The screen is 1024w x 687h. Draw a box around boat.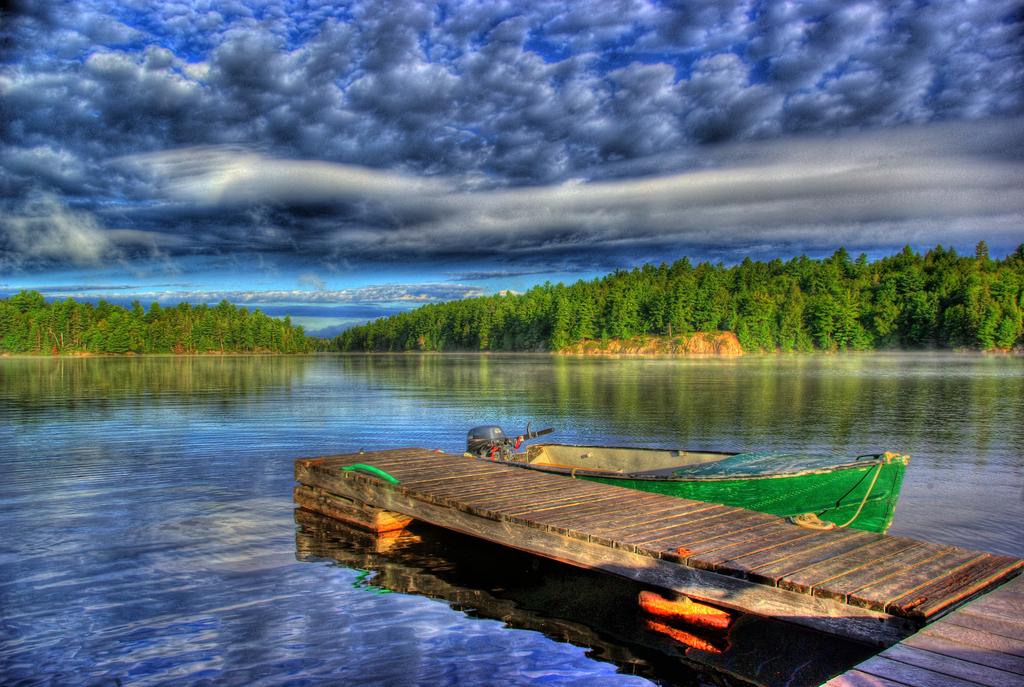
pyautogui.locateOnScreen(467, 428, 901, 530).
